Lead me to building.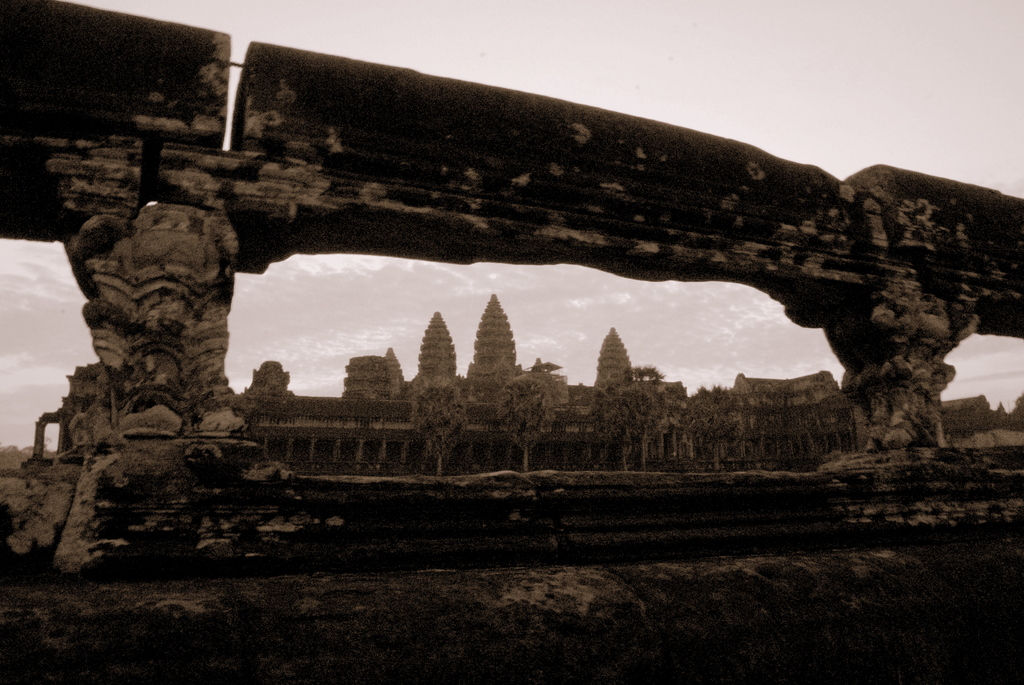
Lead to <box>941,390,1023,448</box>.
